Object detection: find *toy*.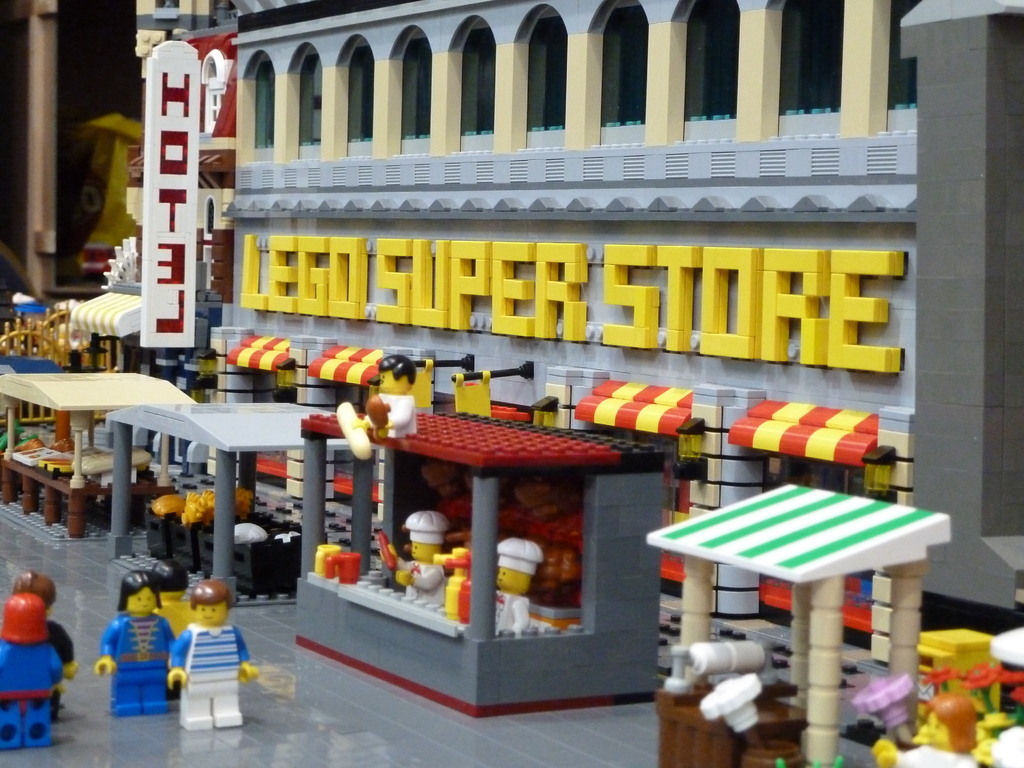
bbox=[332, 545, 363, 586].
